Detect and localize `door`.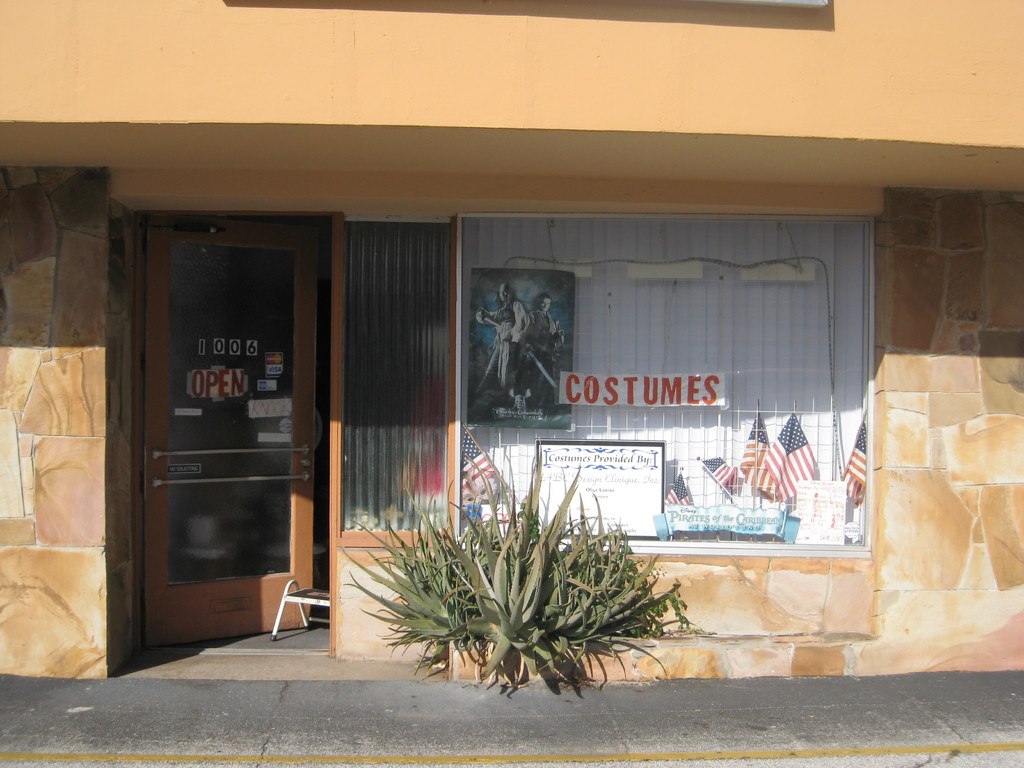
Localized at Rect(148, 230, 312, 646).
